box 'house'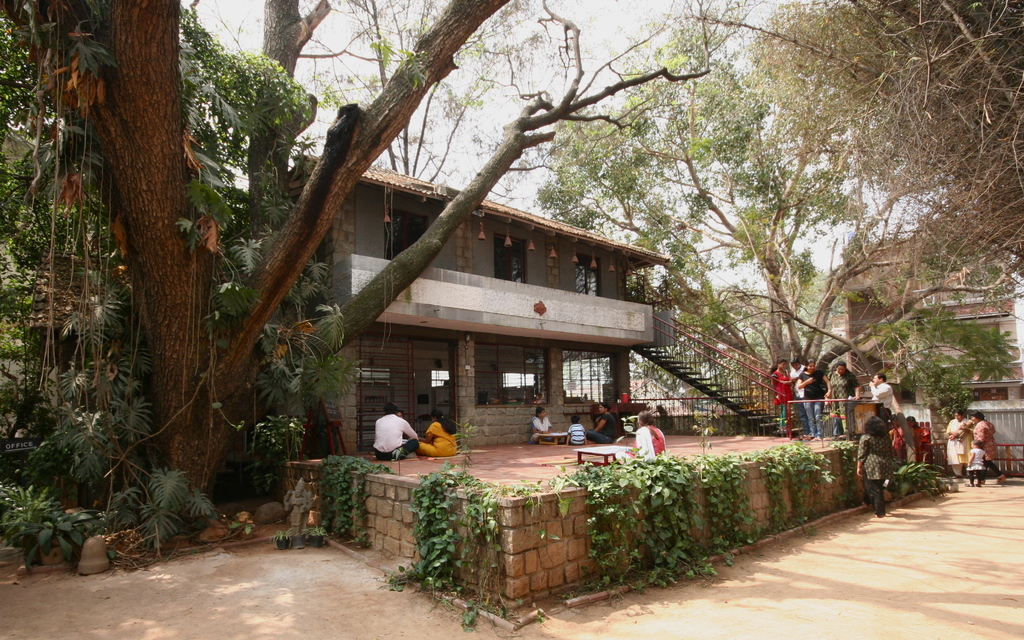
(left=285, top=156, right=674, bottom=454)
